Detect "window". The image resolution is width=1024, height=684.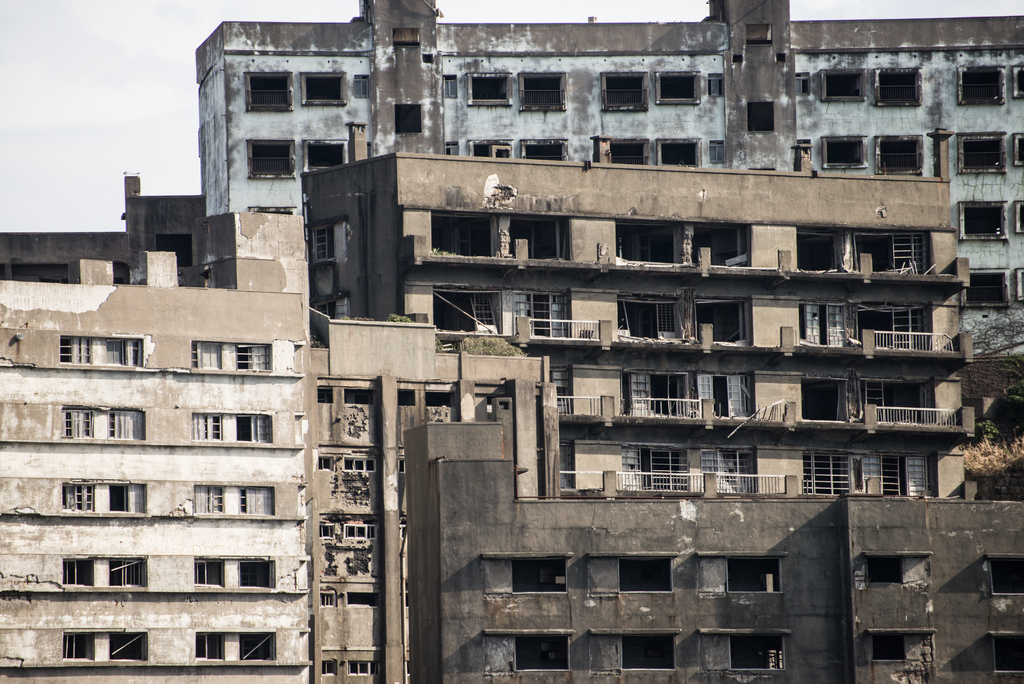
(826,72,860,99).
